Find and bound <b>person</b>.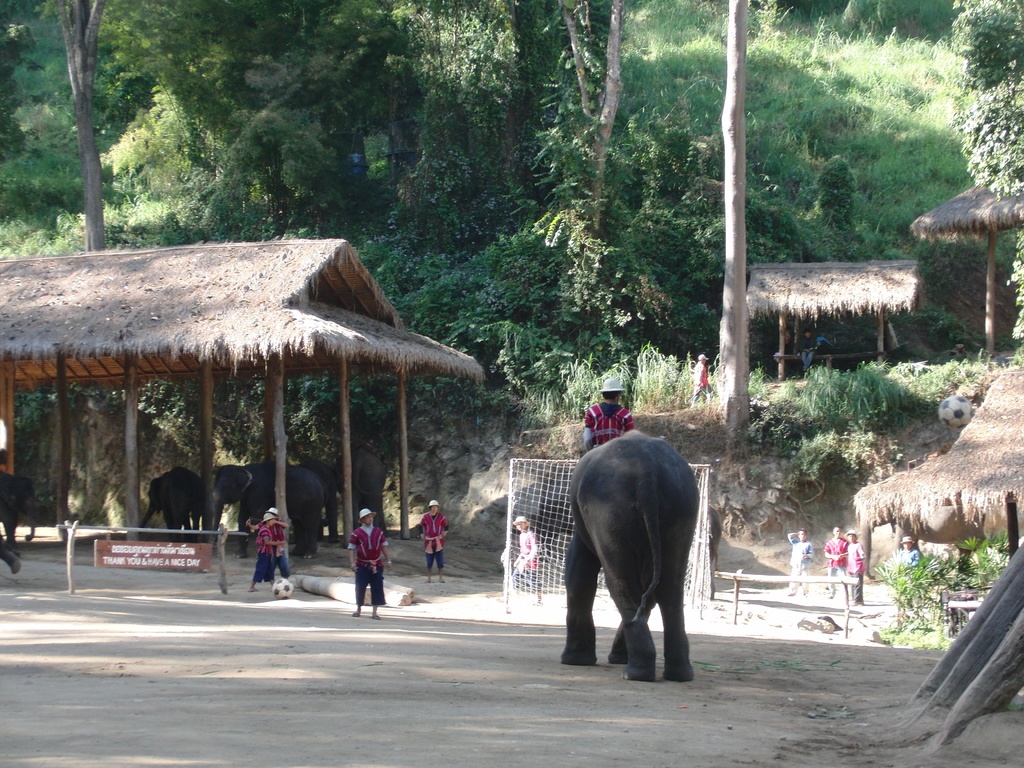
Bound: {"left": 801, "top": 331, "right": 819, "bottom": 376}.
